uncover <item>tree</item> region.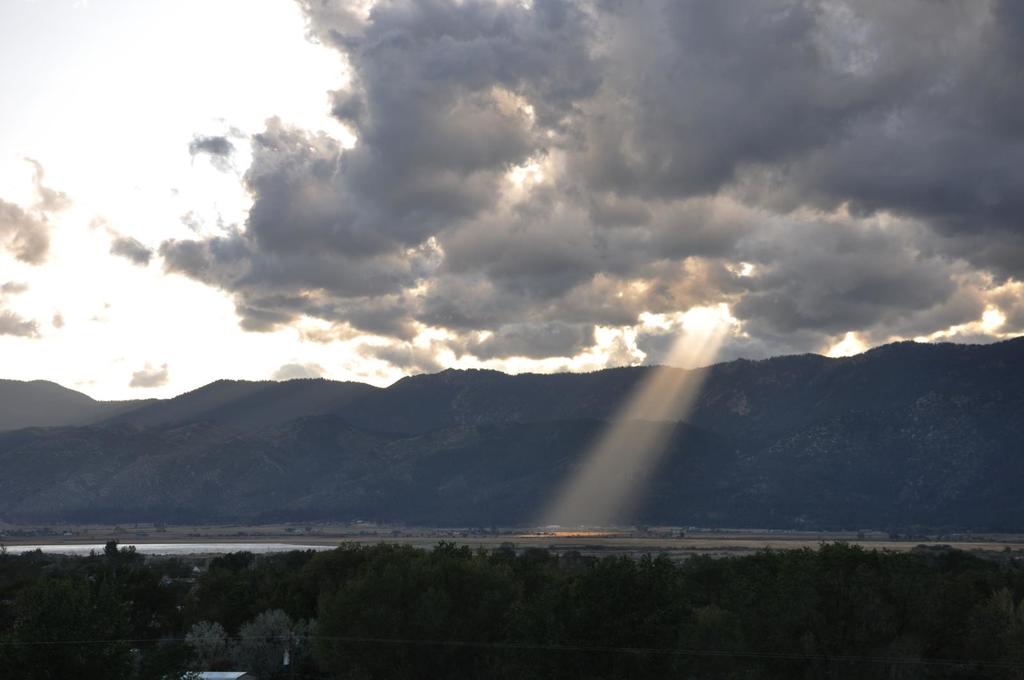
Uncovered: detection(217, 541, 258, 580).
